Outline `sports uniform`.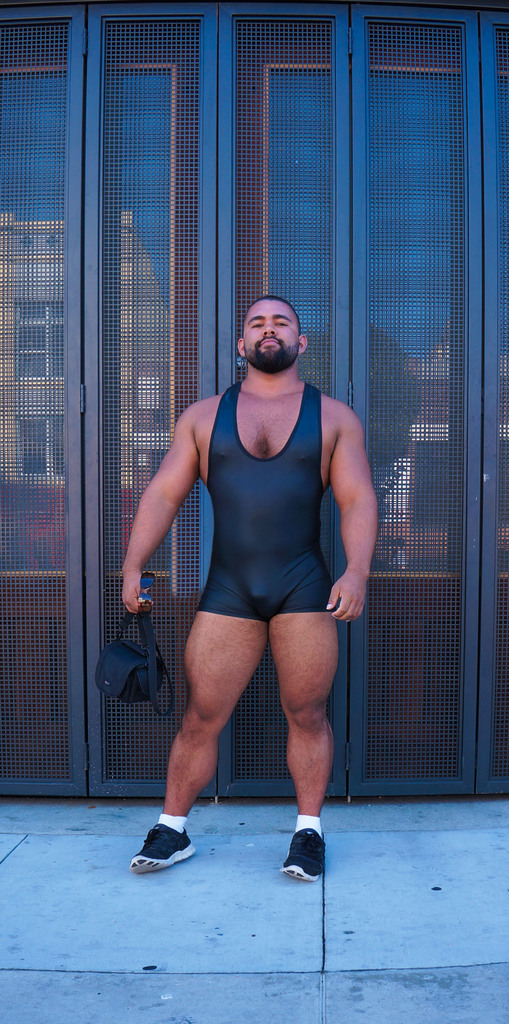
Outline: (left=121, top=292, right=380, bottom=907).
